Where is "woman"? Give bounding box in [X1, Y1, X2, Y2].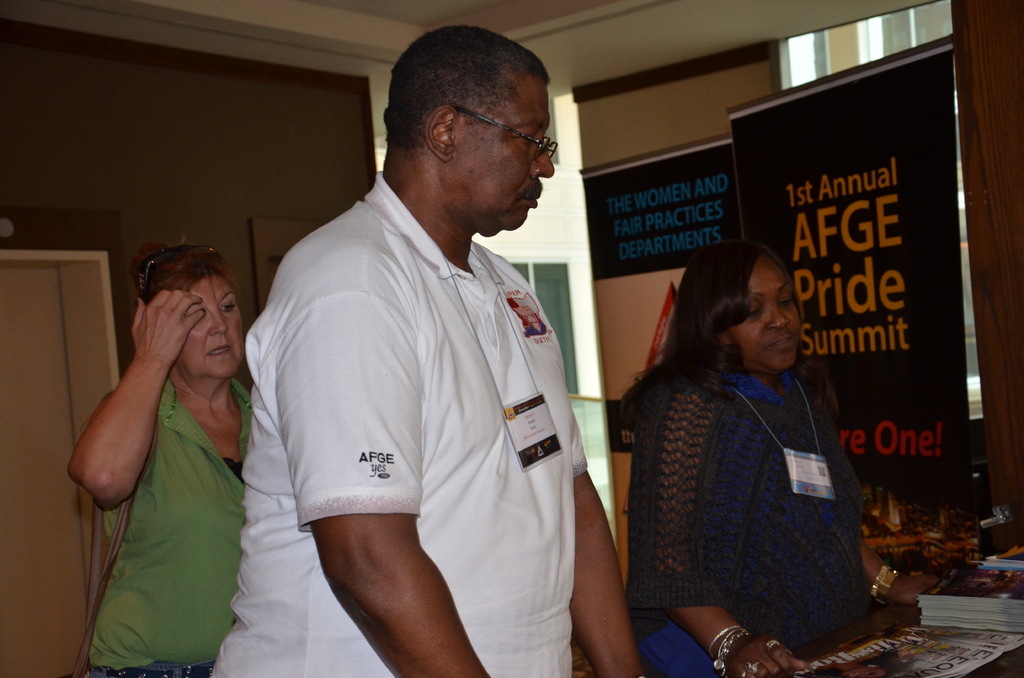
[65, 238, 255, 677].
